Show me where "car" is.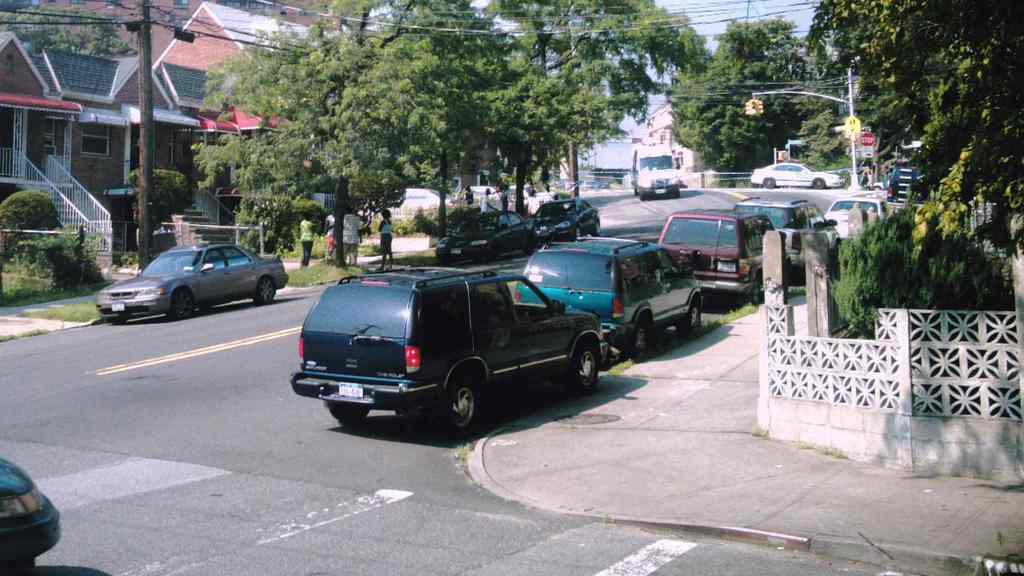
"car" is at bbox(750, 159, 844, 192).
